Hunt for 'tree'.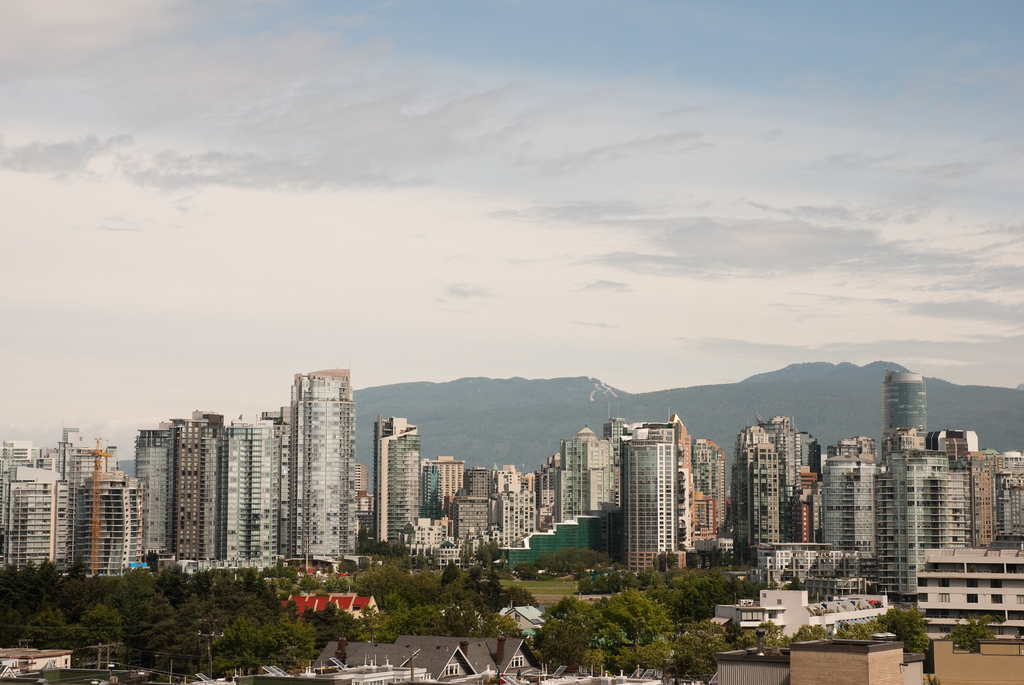
Hunted down at {"x1": 947, "y1": 608, "x2": 1002, "y2": 647}.
